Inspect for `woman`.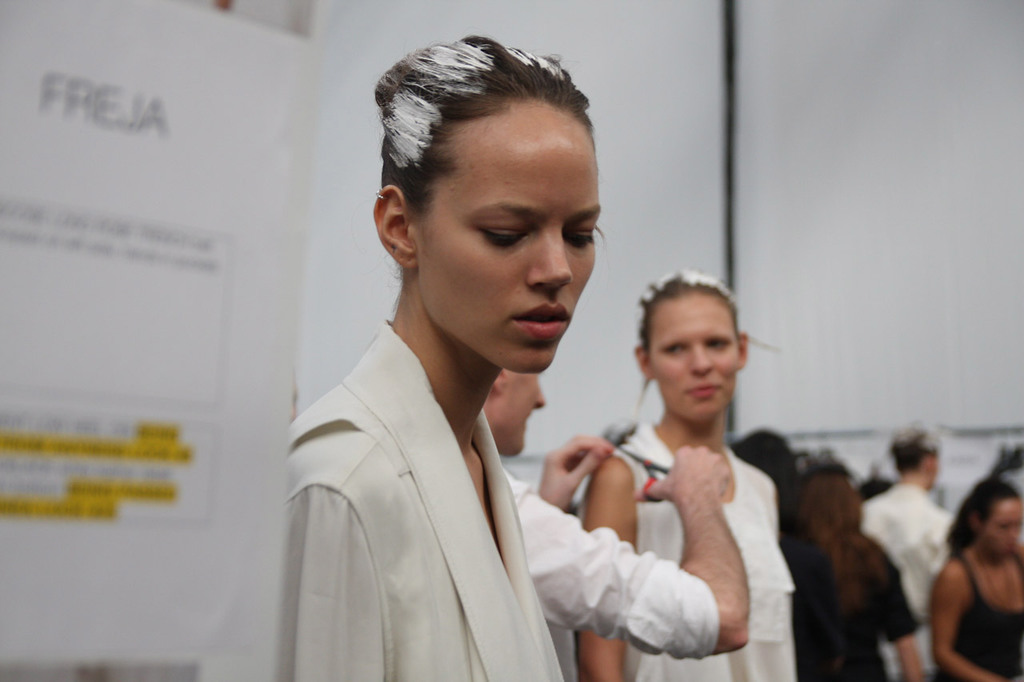
Inspection: [x1=285, y1=36, x2=605, y2=681].
